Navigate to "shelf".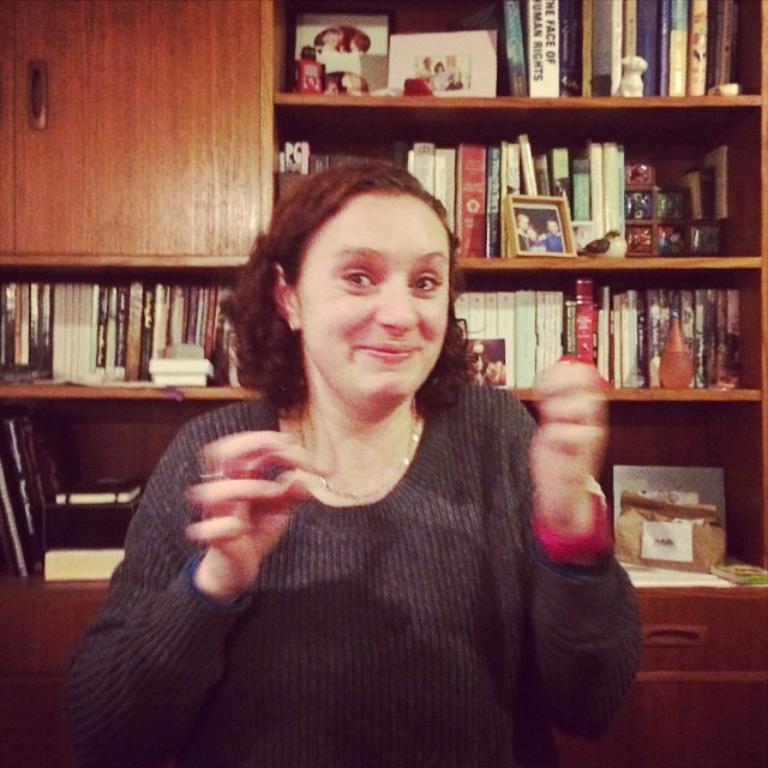
Navigation target: x1=0 y1=0 x2=767 y2=767.
